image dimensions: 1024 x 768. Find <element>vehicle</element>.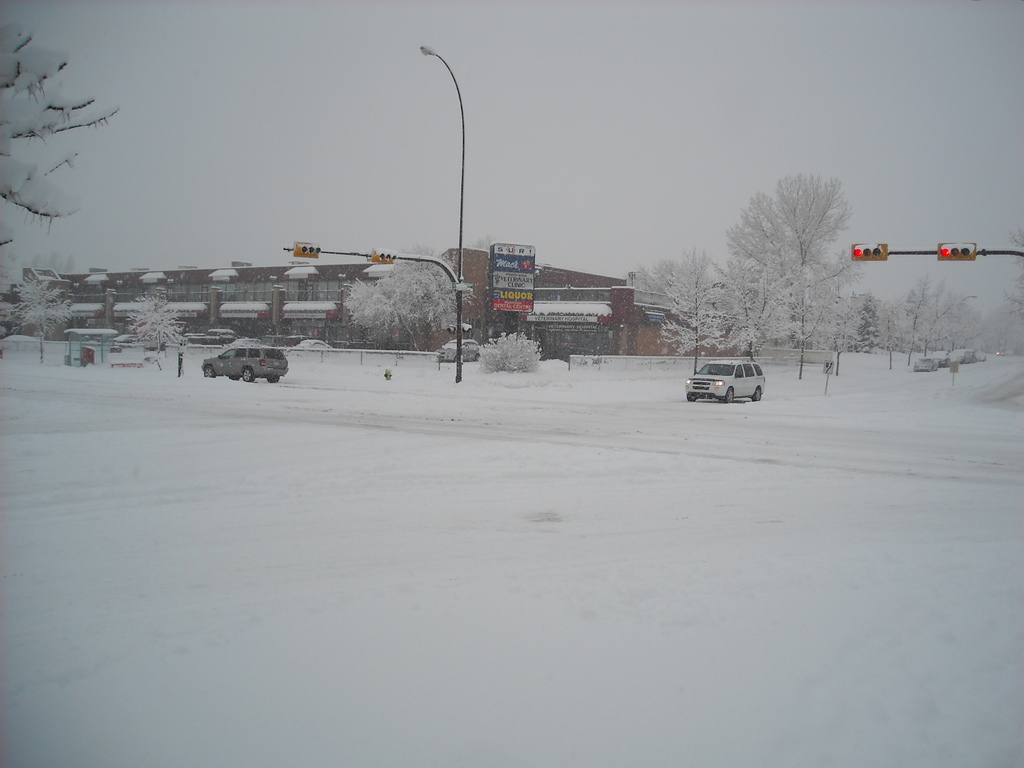
{"left": 687, "top": 346, "right": 766, "bottom": 408}.
